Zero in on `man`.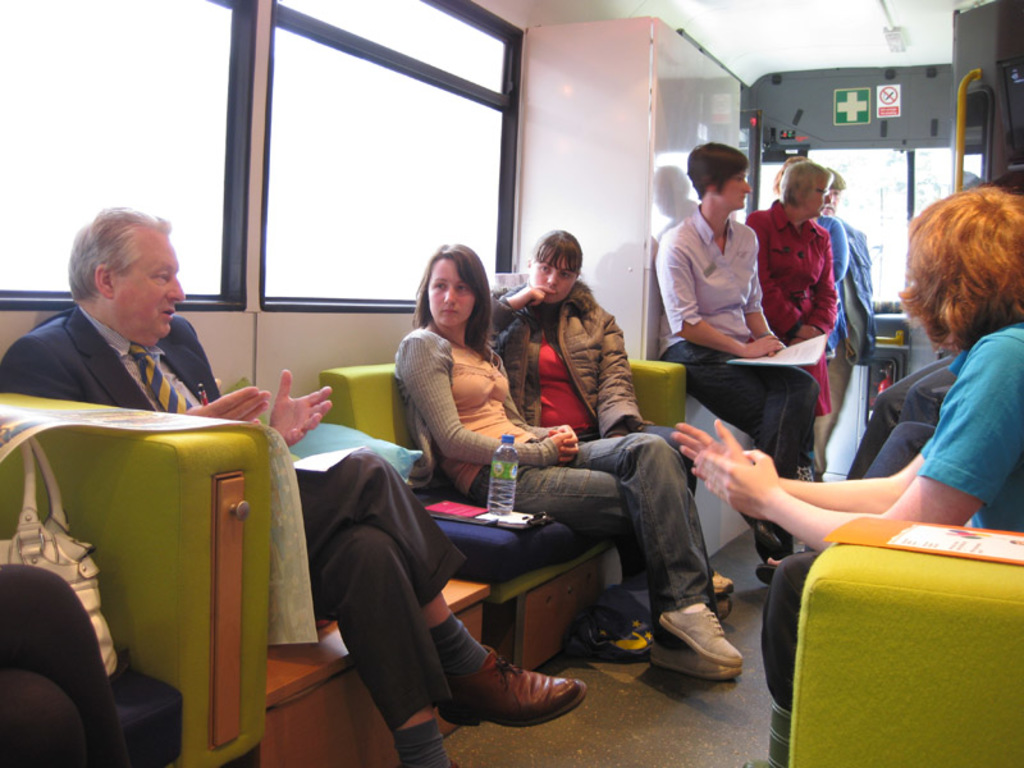
Zeroed in: select_region(809, 165, 882, 485).
